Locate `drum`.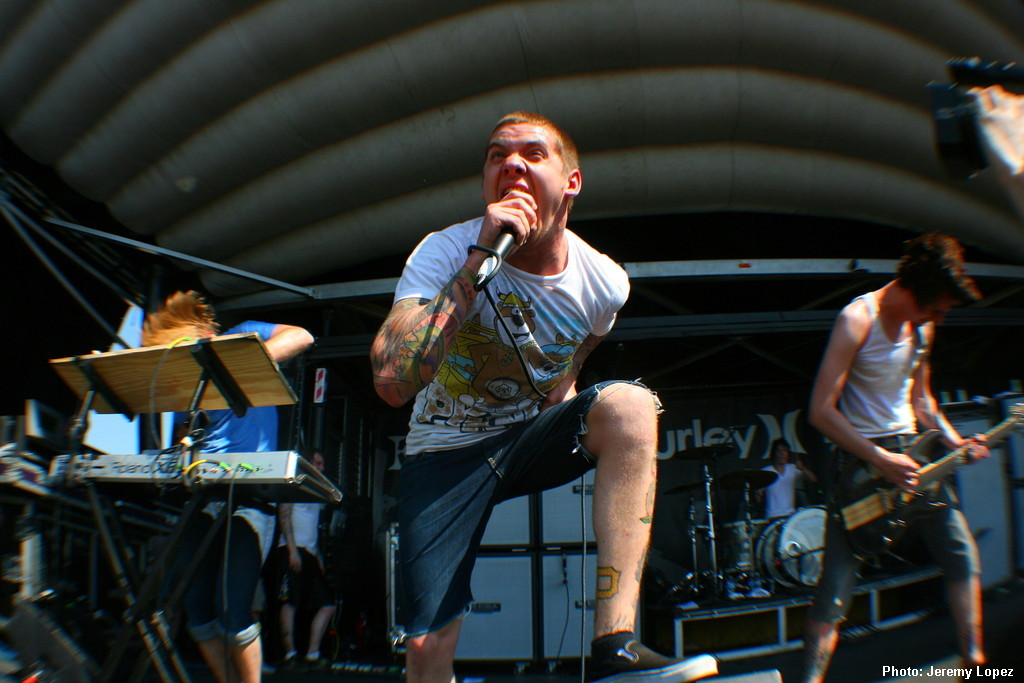
Bounding box: (719,513,777,576).
